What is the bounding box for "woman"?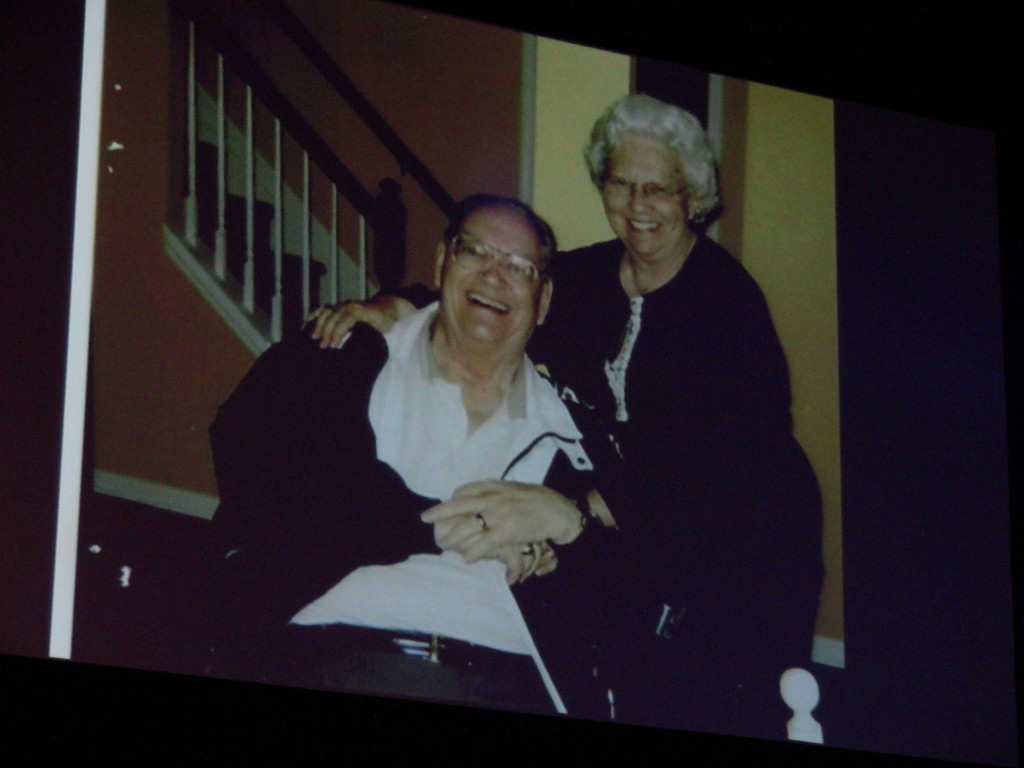
locate(310, 97, 810, 727).
